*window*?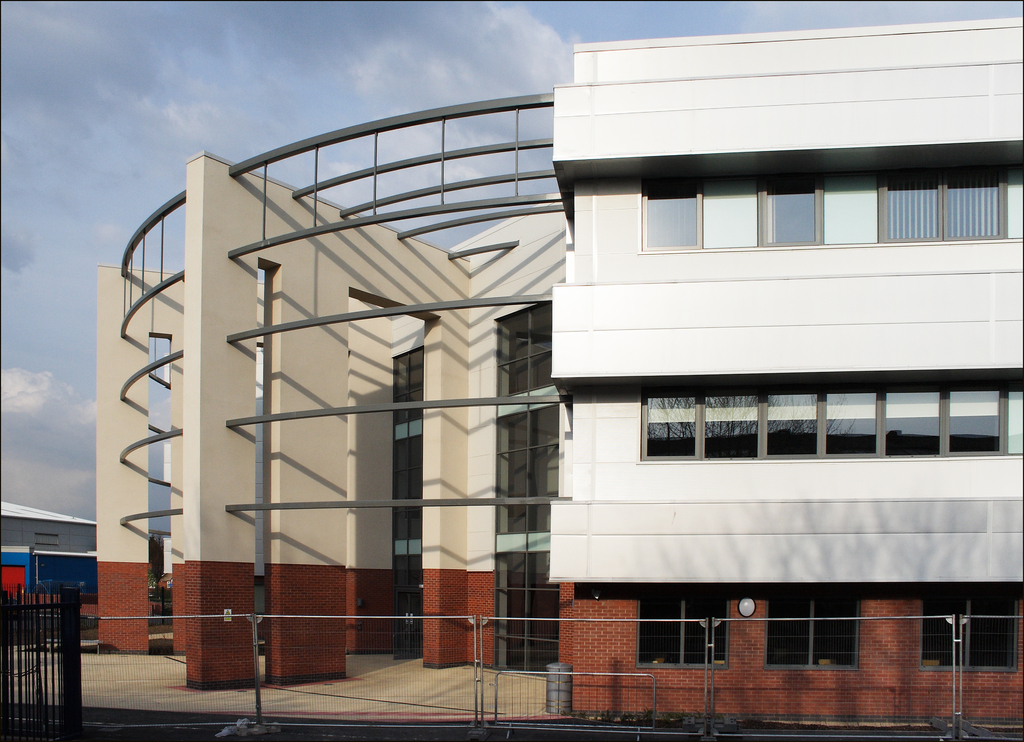
bbox=[921, 595, 1018, 673]
